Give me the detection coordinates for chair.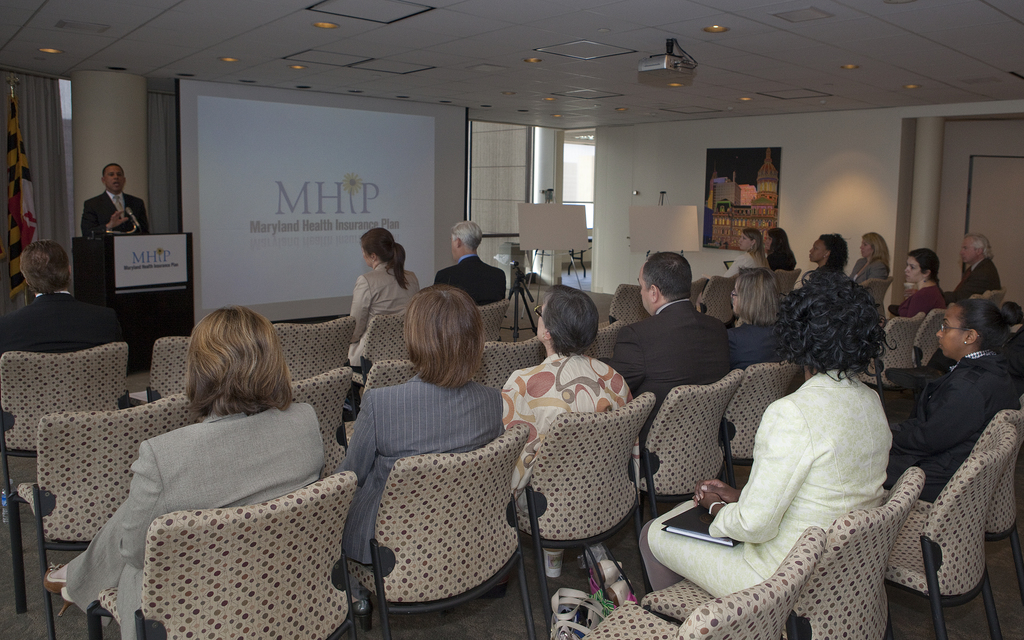
(x1=472, y1=297, x2=513, y2=344).
